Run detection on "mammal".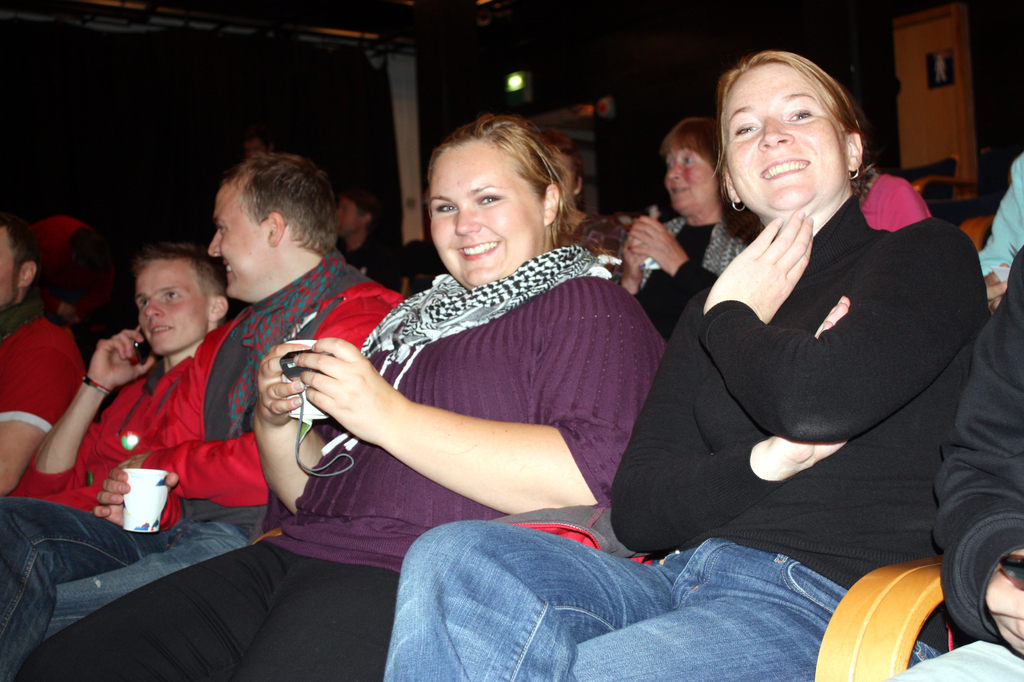
Result: 618 113 760 339.
